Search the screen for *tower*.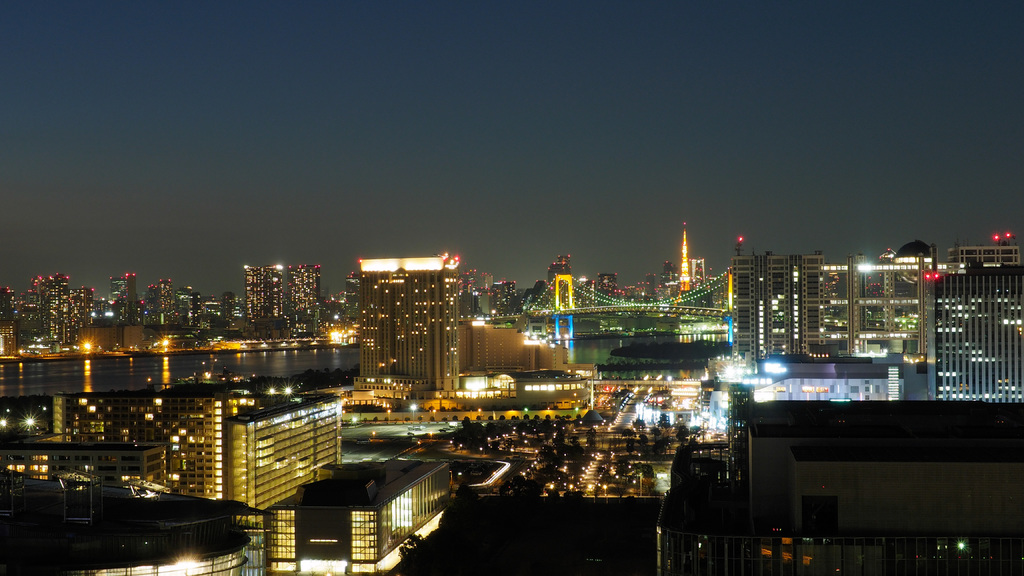
Found at {"x1": 294, "y1": 257, "x2": 323, "y2": 338}.
